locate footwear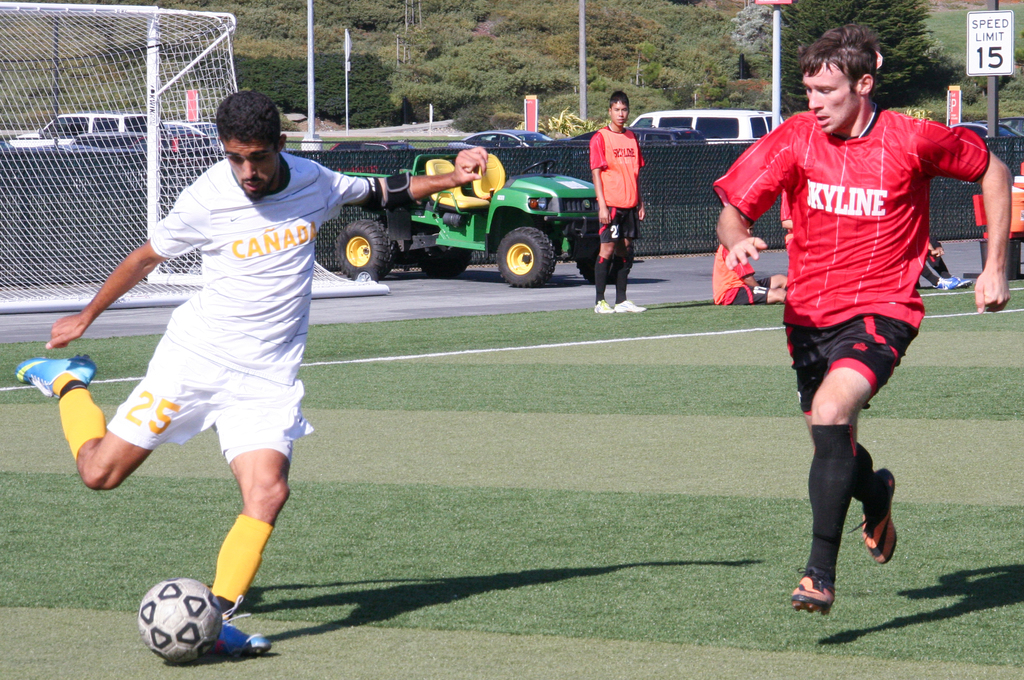
7/355/92/403
